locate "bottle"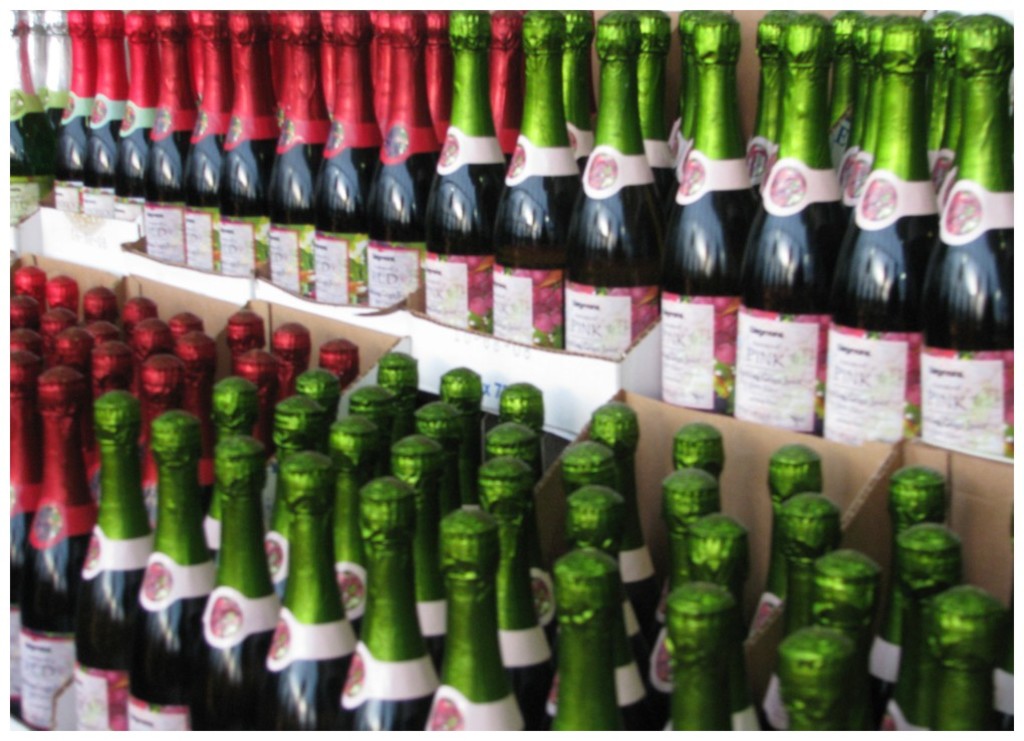
[left=821, top=14, right=945, bottom=441]
